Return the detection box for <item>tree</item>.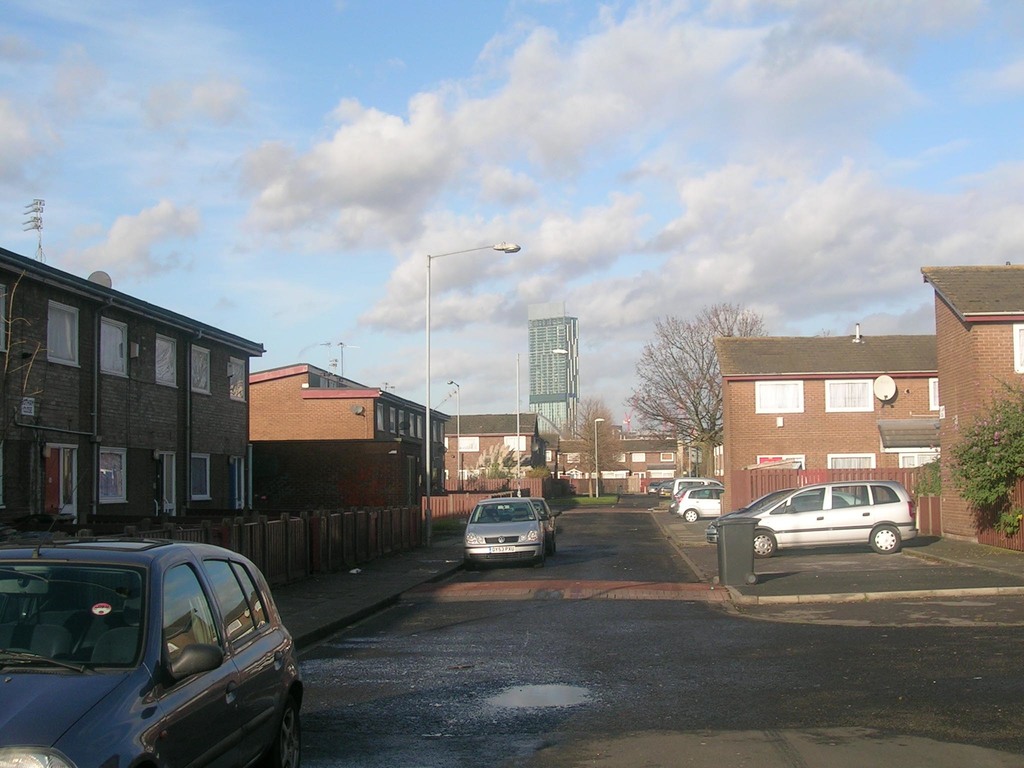
<region>265, 458, 349, 531</region>.
